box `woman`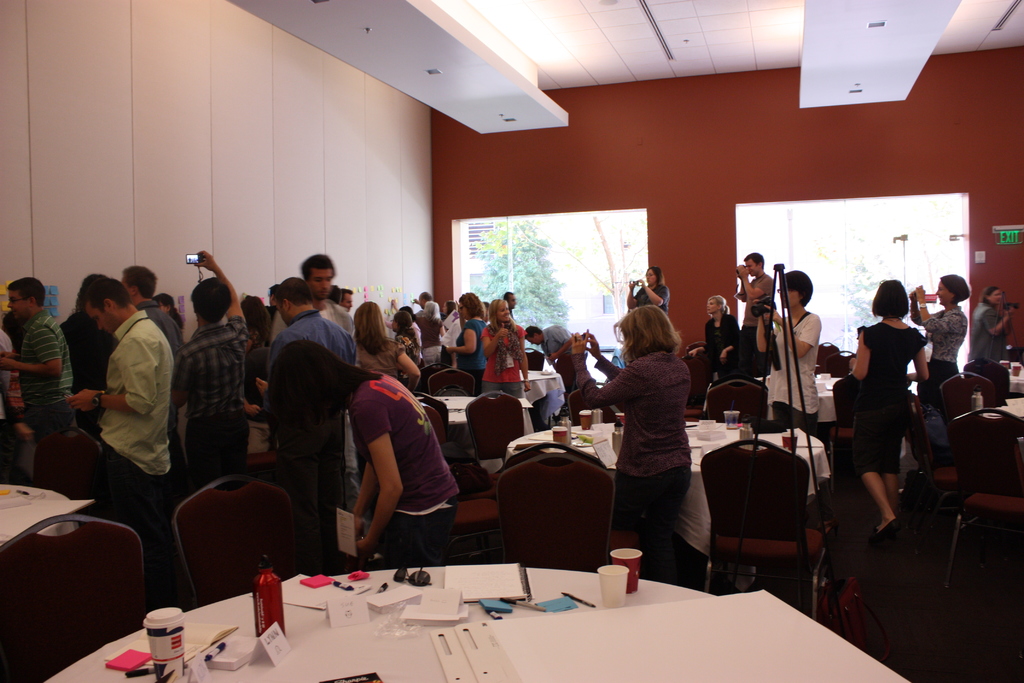
[435,288,488,388]
